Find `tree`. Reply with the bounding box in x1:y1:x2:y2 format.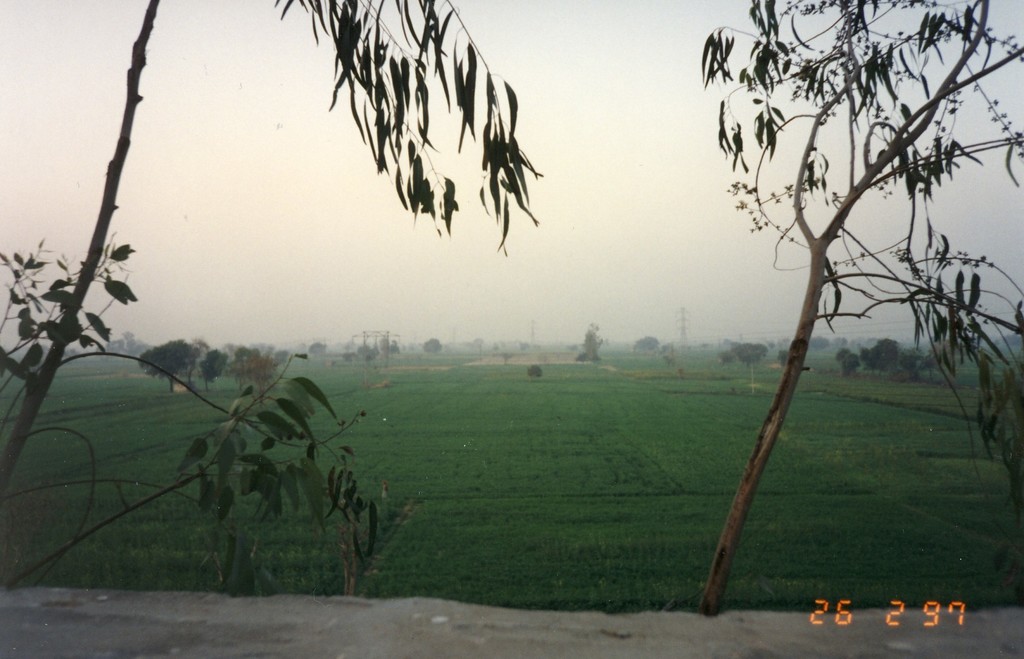
633:332:663:354.
